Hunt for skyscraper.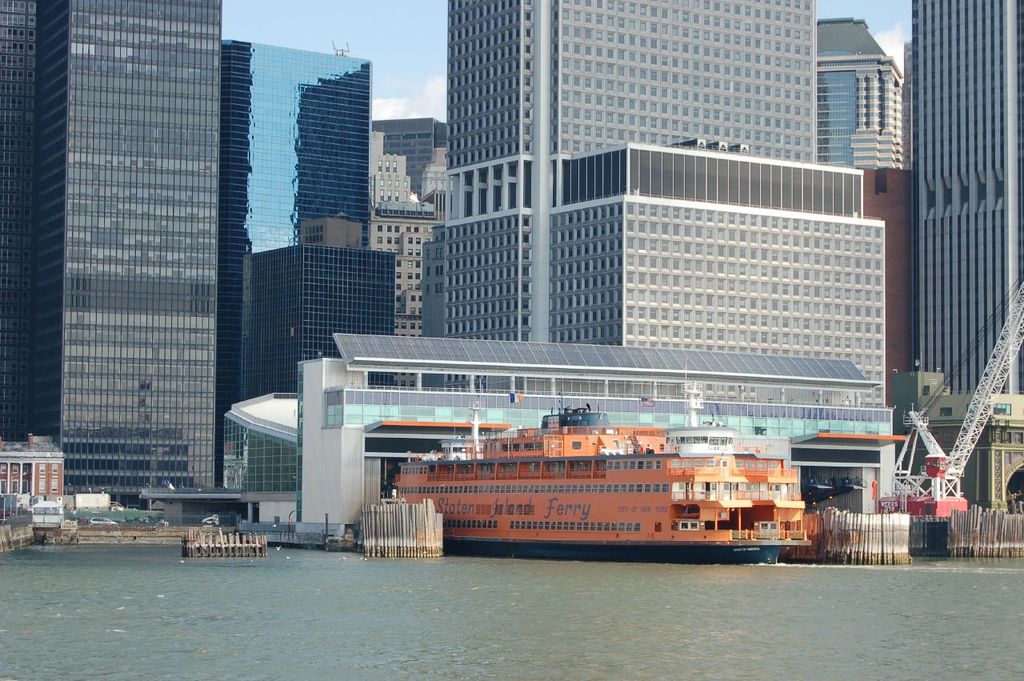
Hunted down at bbox=(222, 42, 405, 496).
